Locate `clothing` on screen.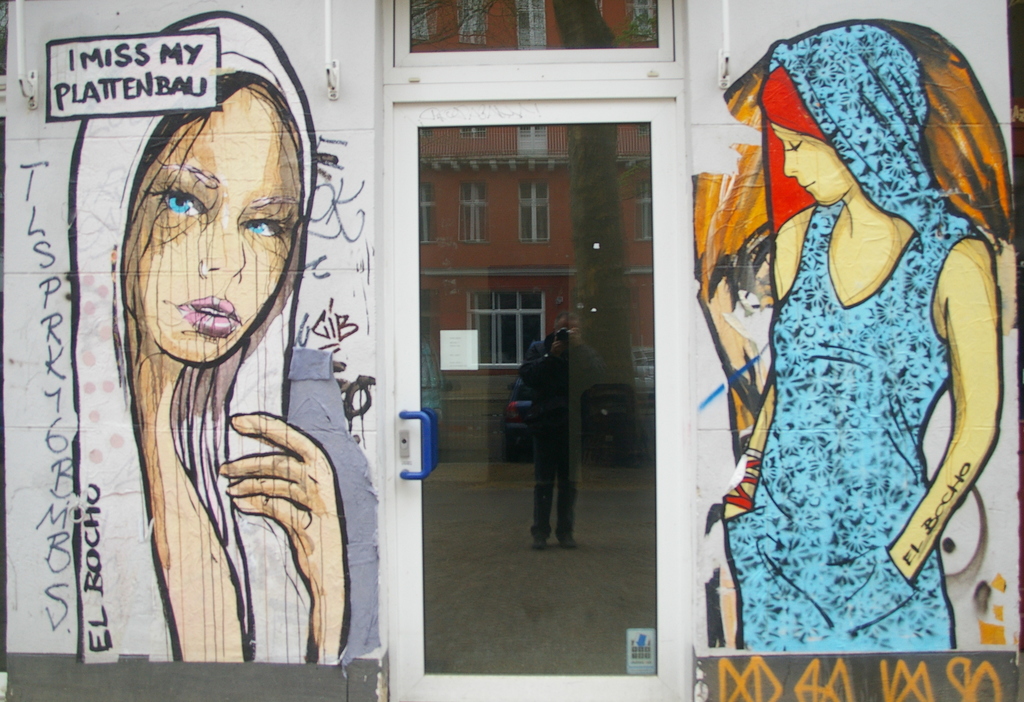
On screen at [717, 56, 1005, 644].
